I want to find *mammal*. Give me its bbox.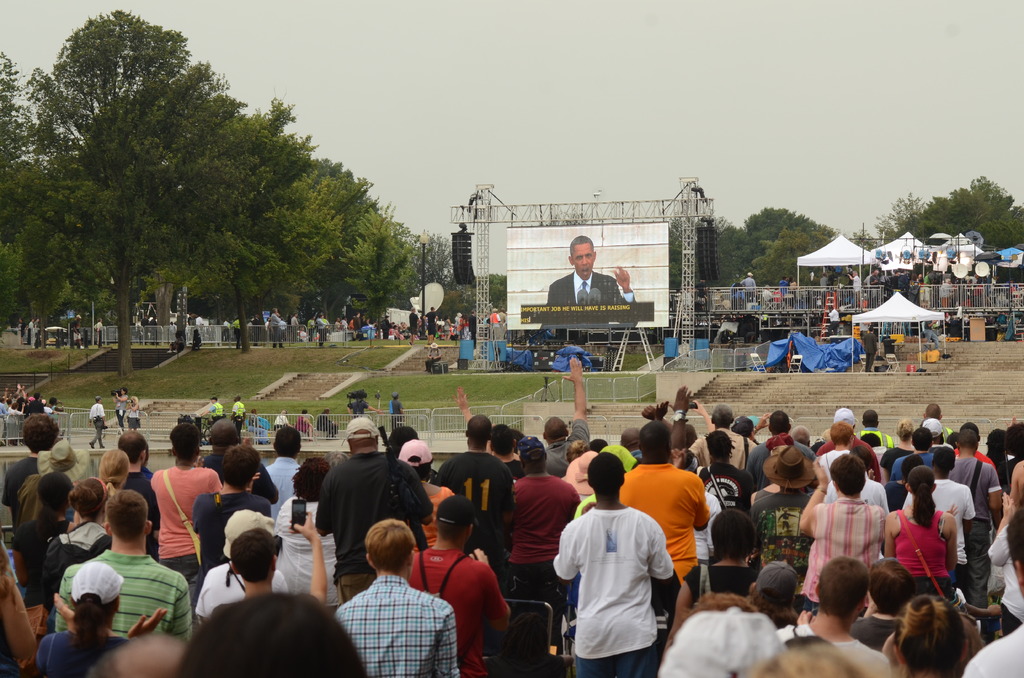
x1=113 y1=386 x2=122 y2=430.
